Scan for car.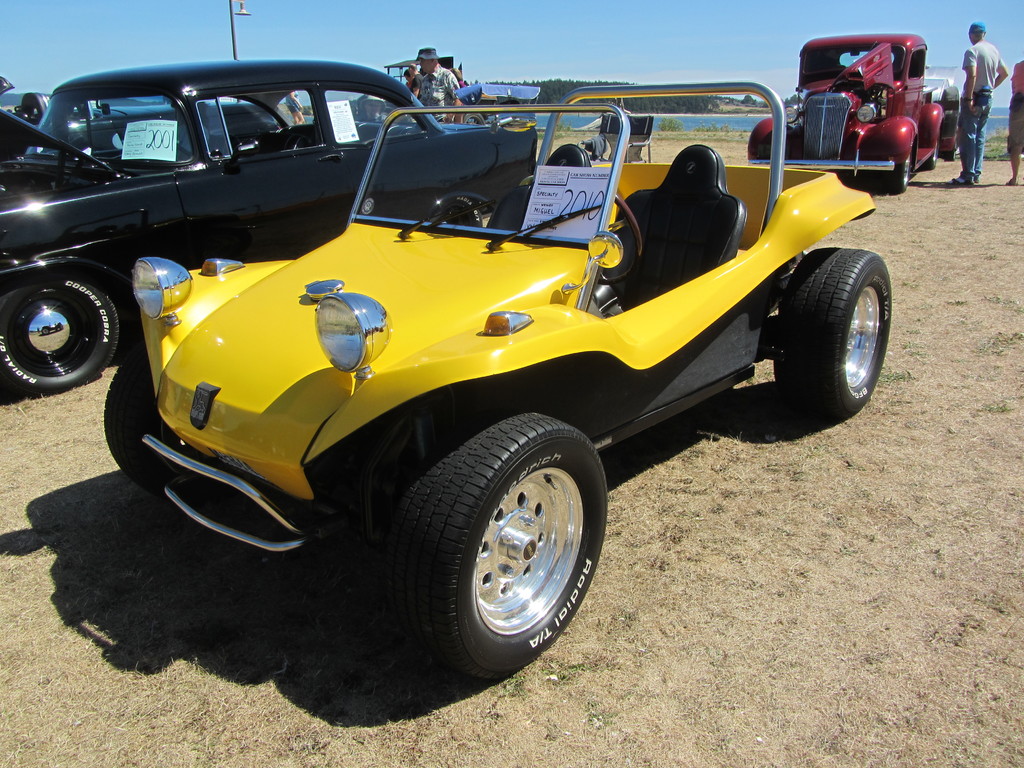
Scan result: (86,36,877,674).
